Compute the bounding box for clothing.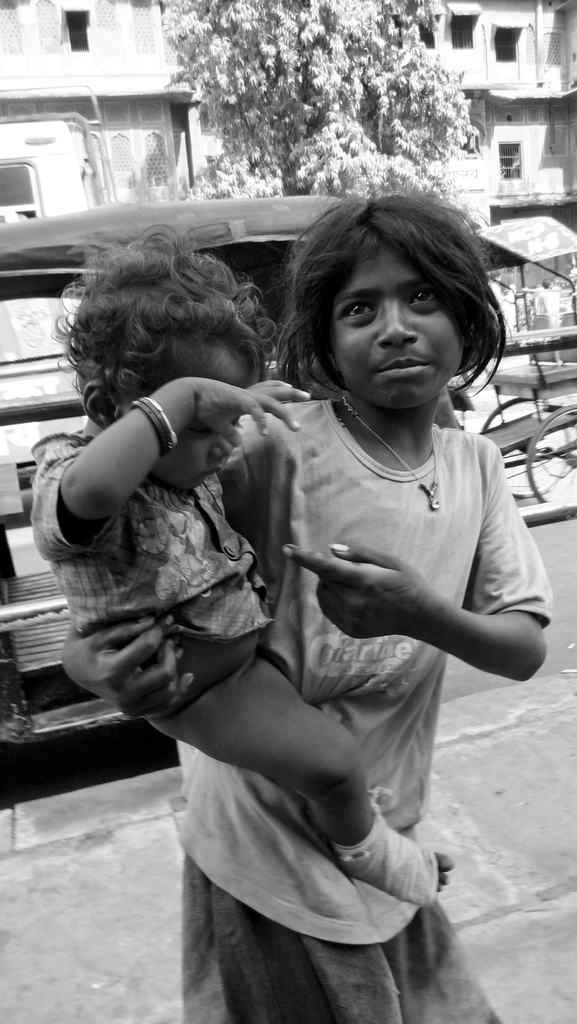
(x1=106, y1=335, x2=526, y2=984).
